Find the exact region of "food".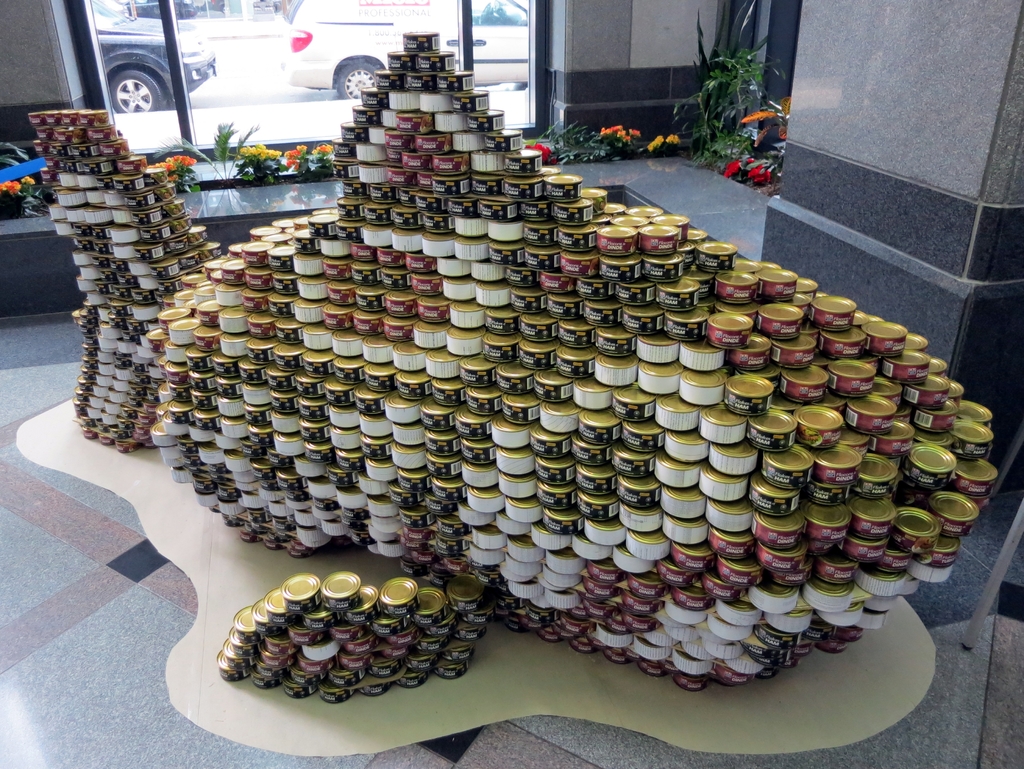
Exact region: (left=186, top=231, right=202, bottom=246).
